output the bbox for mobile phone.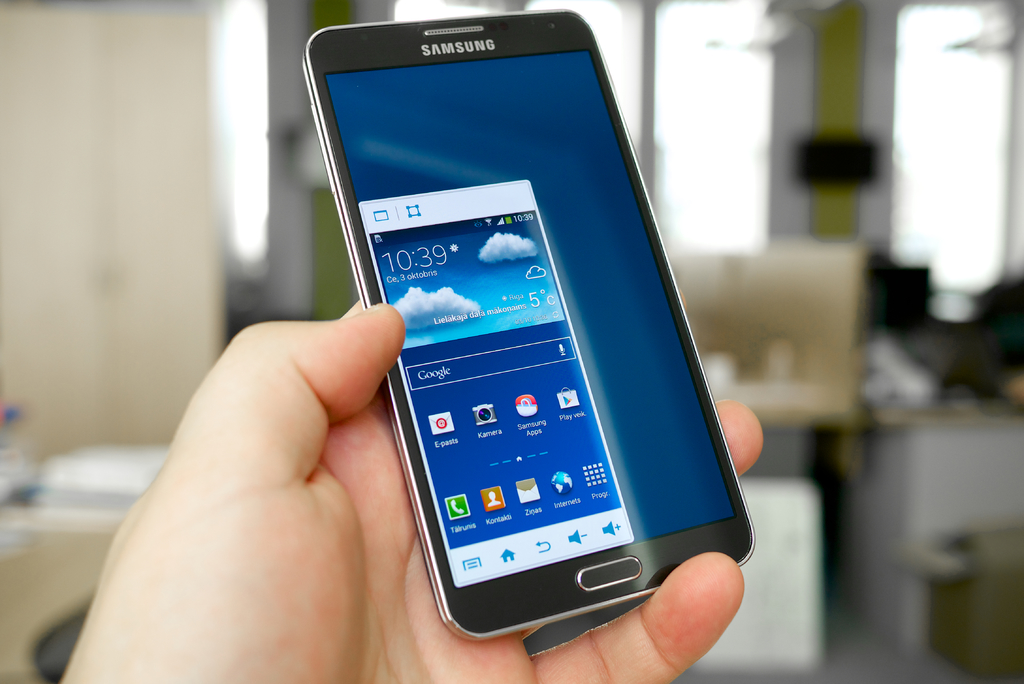
(x1=298, y1=8, x2=760, y2=644).
